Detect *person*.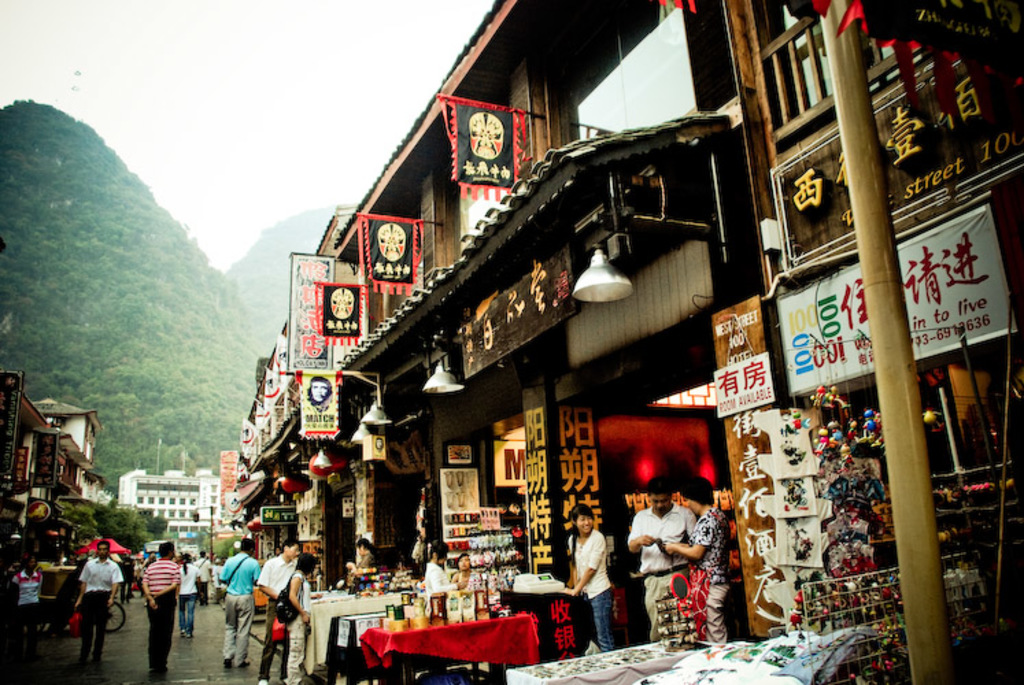
Detected at 422/540/467/599.
